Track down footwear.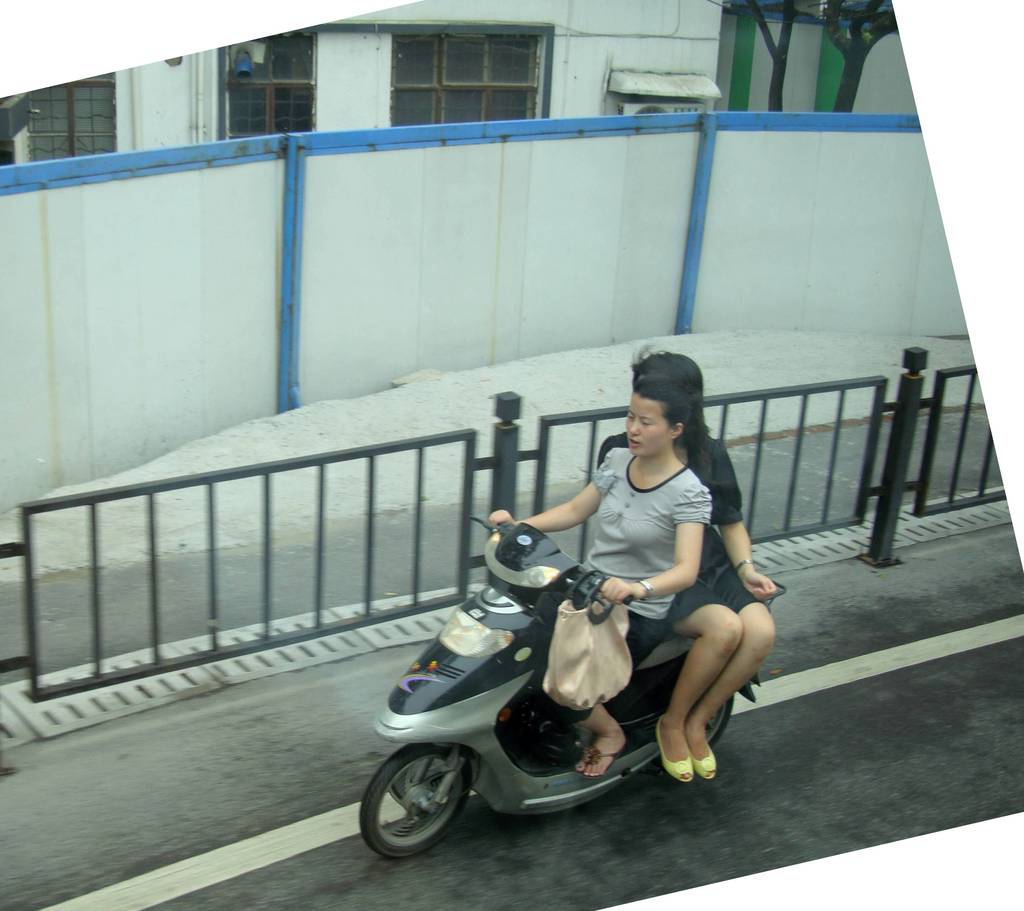
Tracked to l=580, t=744, r=622, b=783.
